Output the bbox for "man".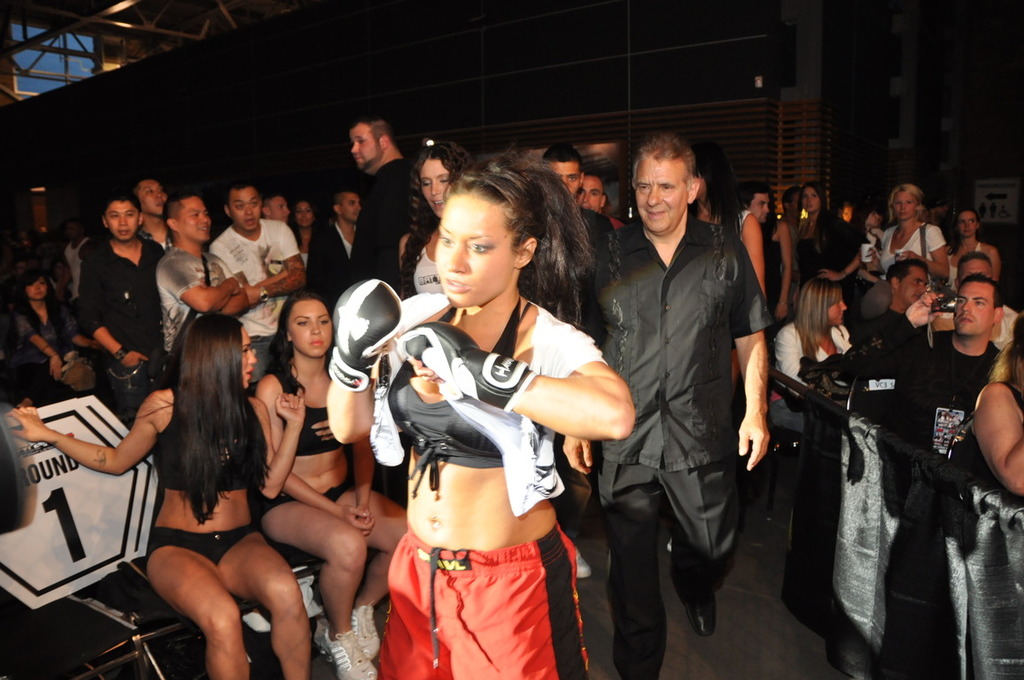
211,182,309,386.
